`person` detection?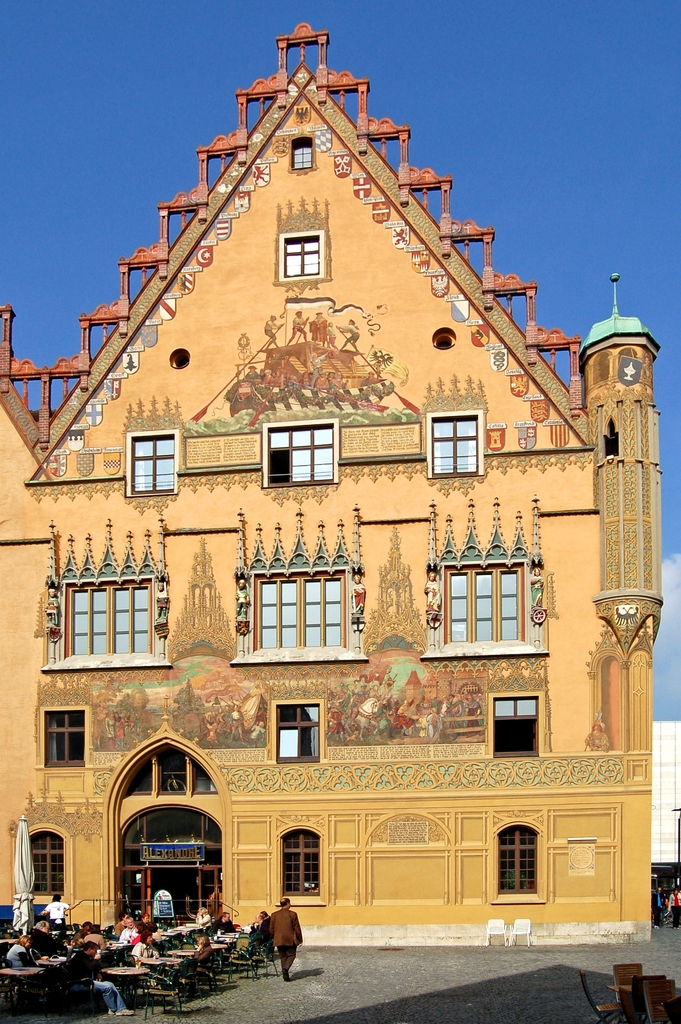
{"x1": 69, "y1": 939, "x2": 140, "y2": 1016}
